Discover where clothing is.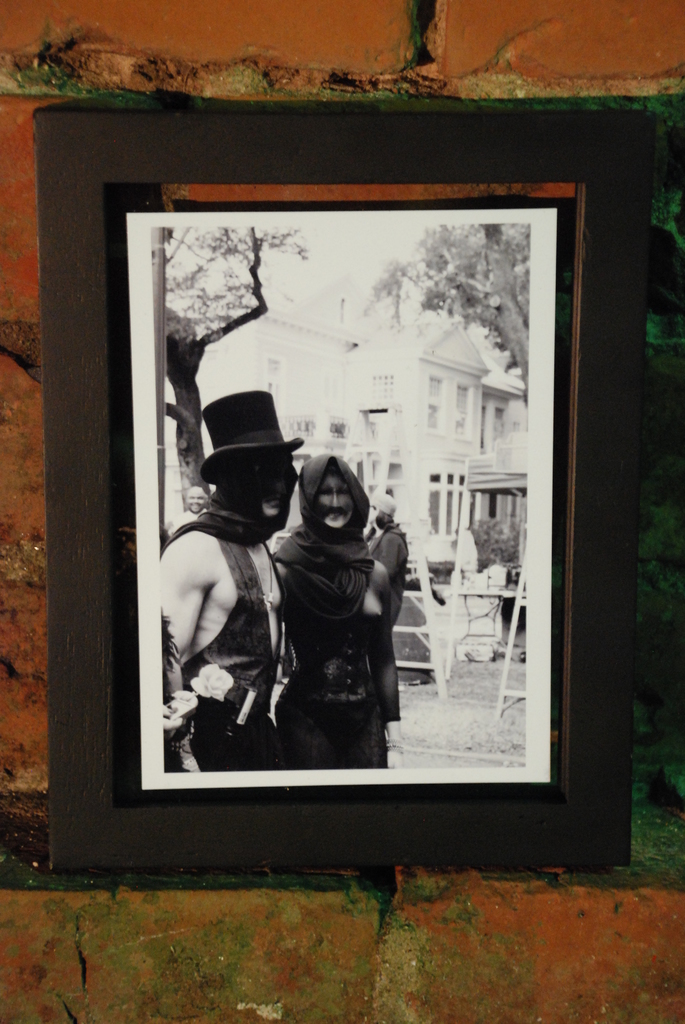
Discovered at bbox=[268, 454, 405, 769].
